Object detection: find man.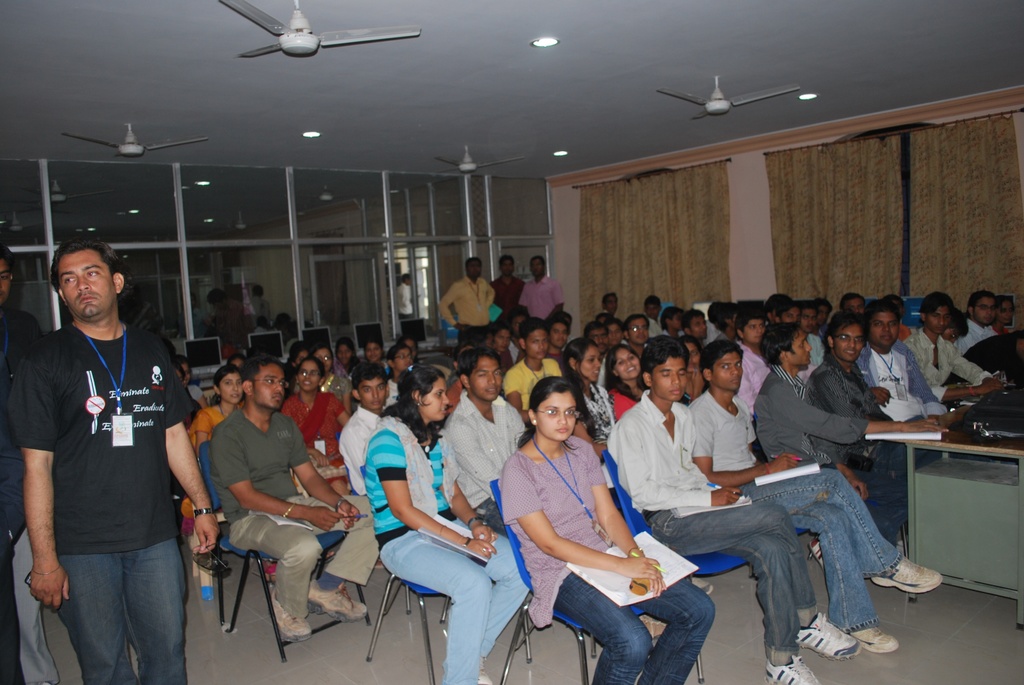
crop(436, 256, 495, 340).
